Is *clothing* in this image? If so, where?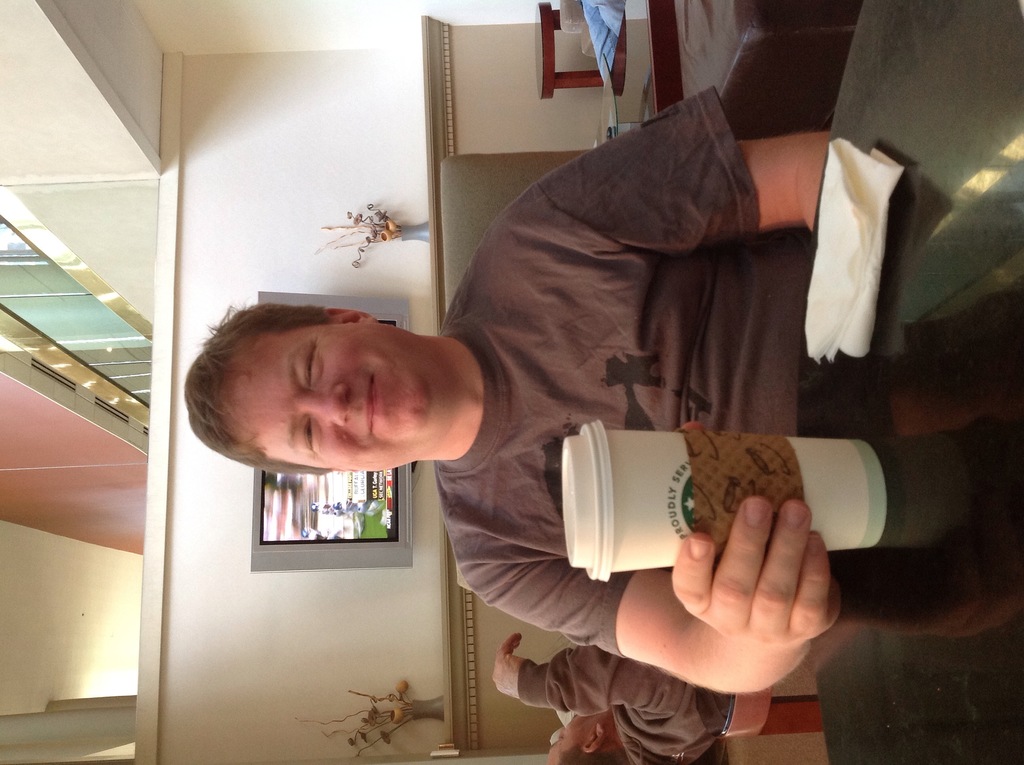
Yes, at l=316, t=501, r=342, b=517.
